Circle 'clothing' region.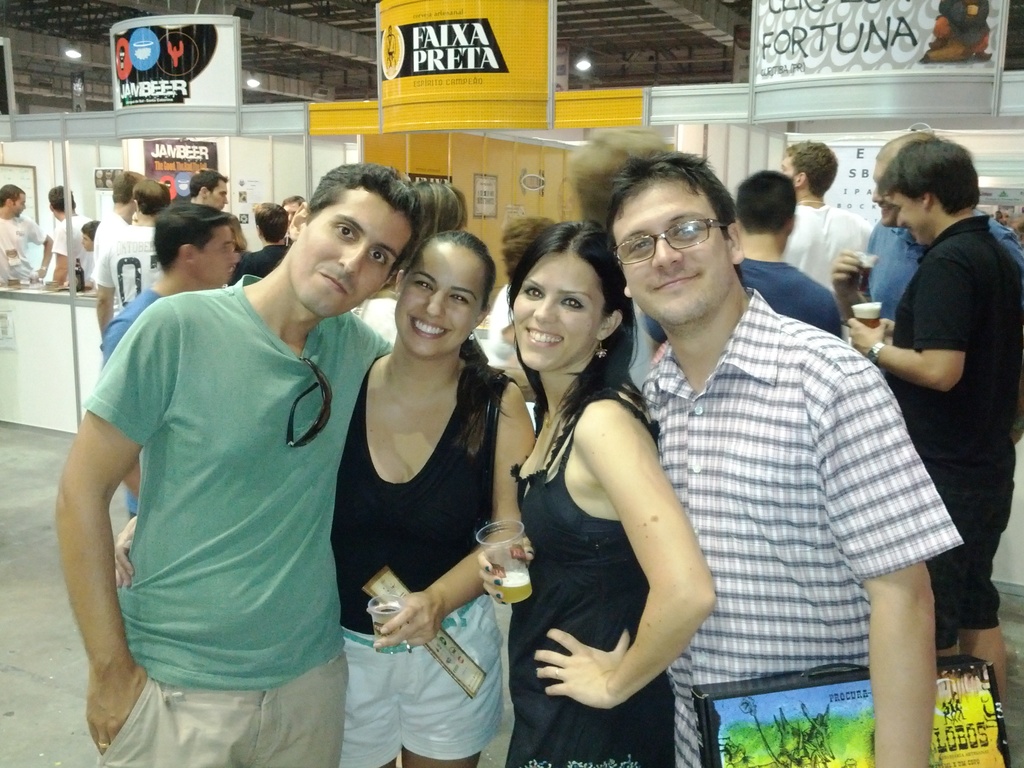
Region: {"x1": 0, "y1": 207, "x2": 45, "y2": 282}.
